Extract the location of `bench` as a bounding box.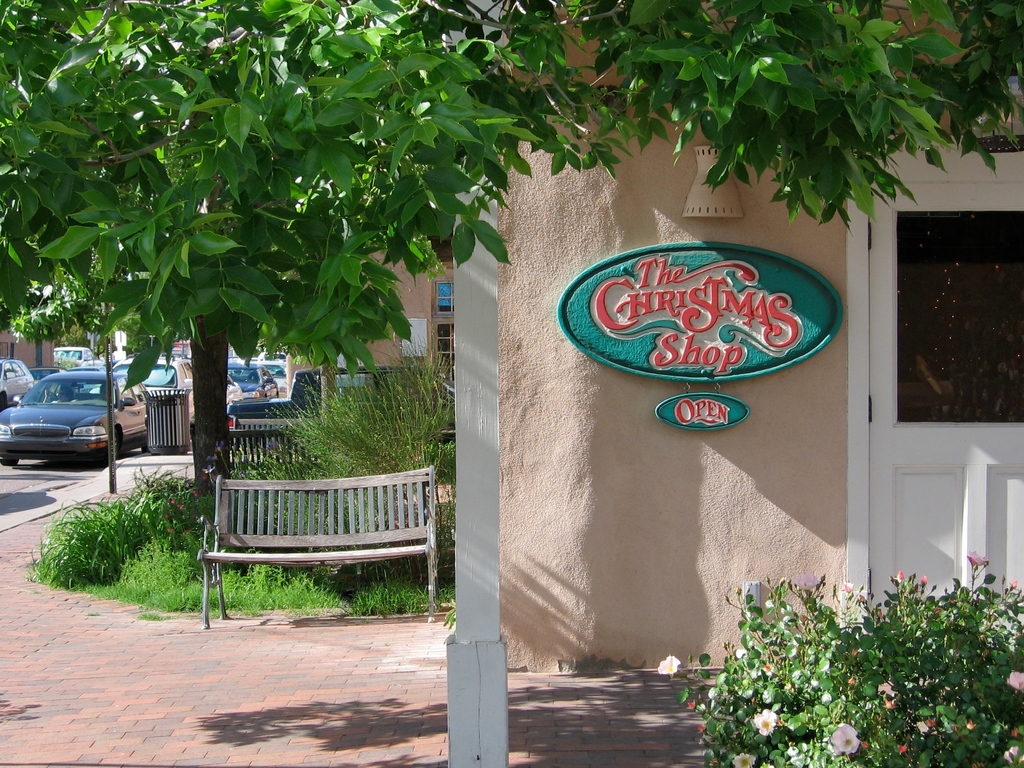
193, 470, 428, 609.
